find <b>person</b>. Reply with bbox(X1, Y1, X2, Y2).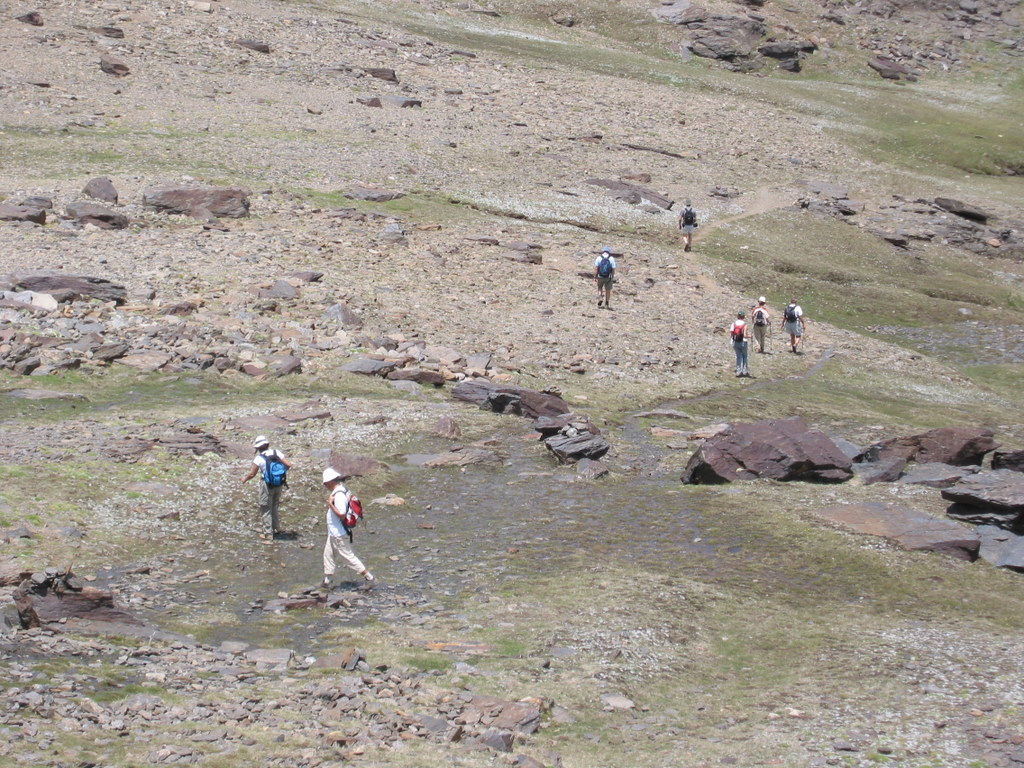
bbox(681, 198, 693, 261).
